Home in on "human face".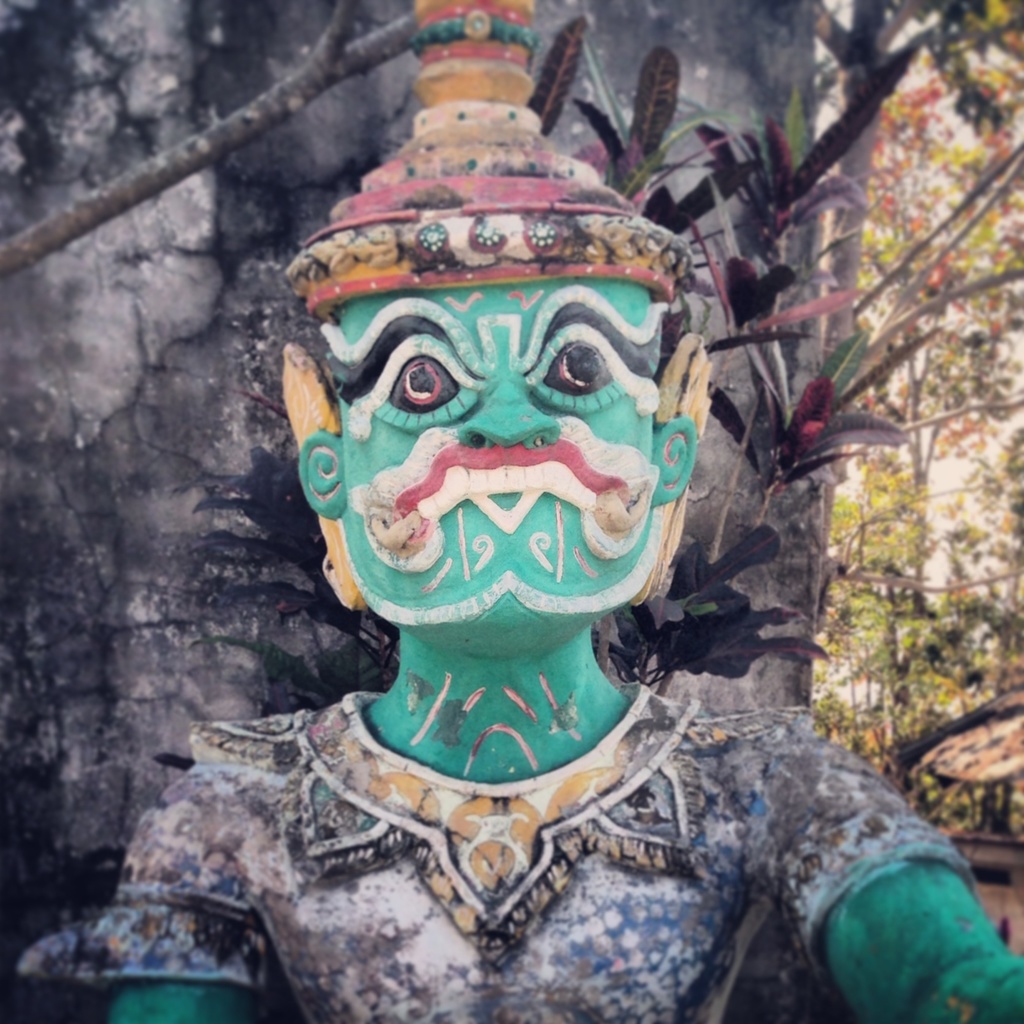
Homed in at select_region(342, 283, 657, 626).
